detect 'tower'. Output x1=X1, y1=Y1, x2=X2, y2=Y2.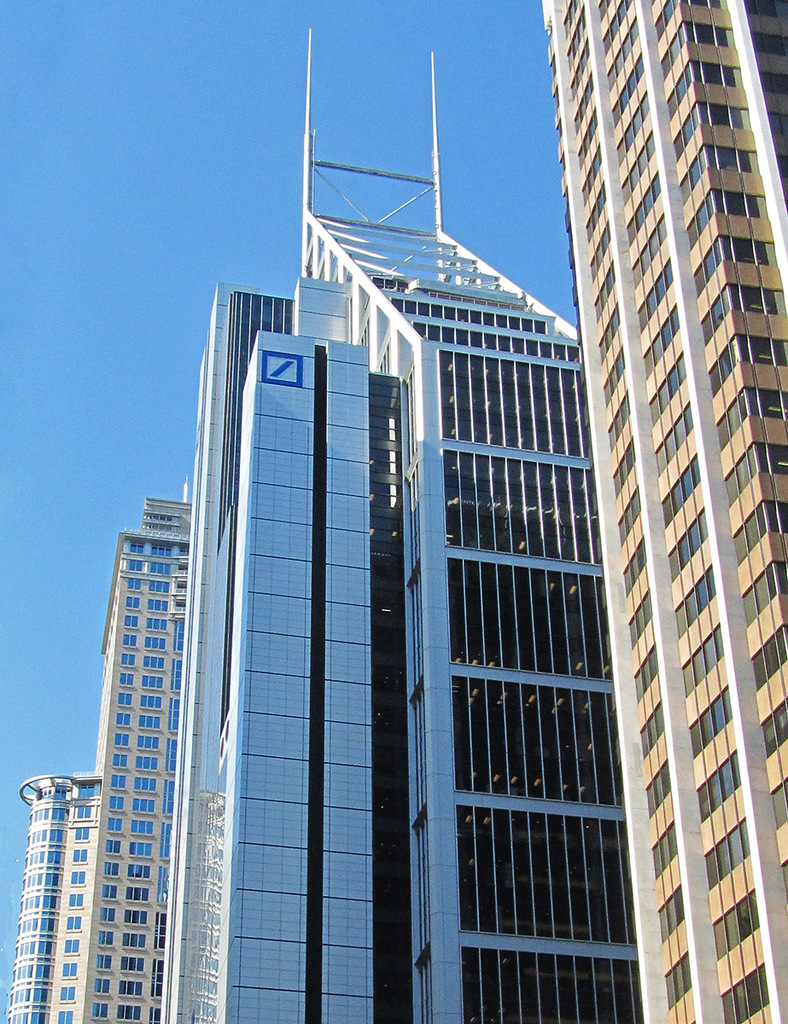
x1=0, y1=465, x2=212, y2=1015.
